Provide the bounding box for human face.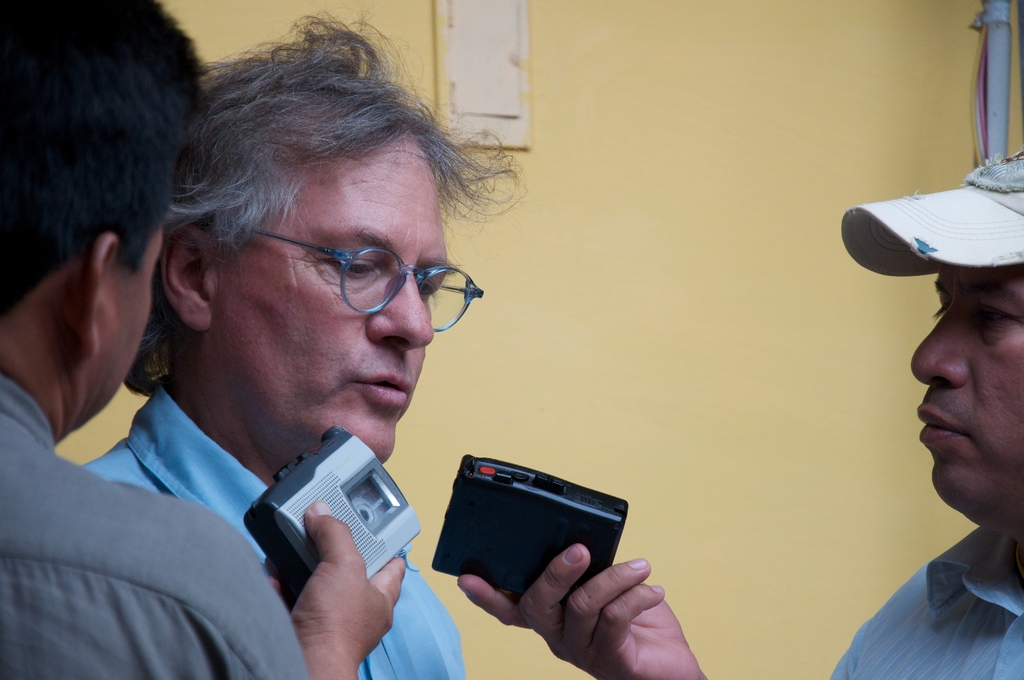
bbox(216, 135, 451, 482).
